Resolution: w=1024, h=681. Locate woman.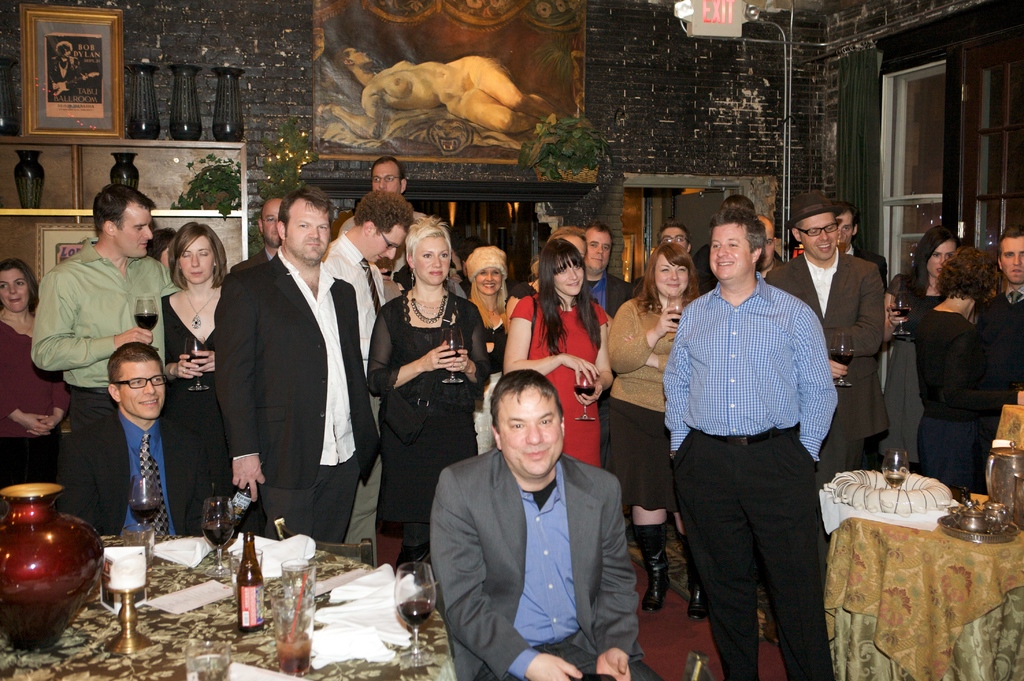
detection(500, 238, 611, 465).
